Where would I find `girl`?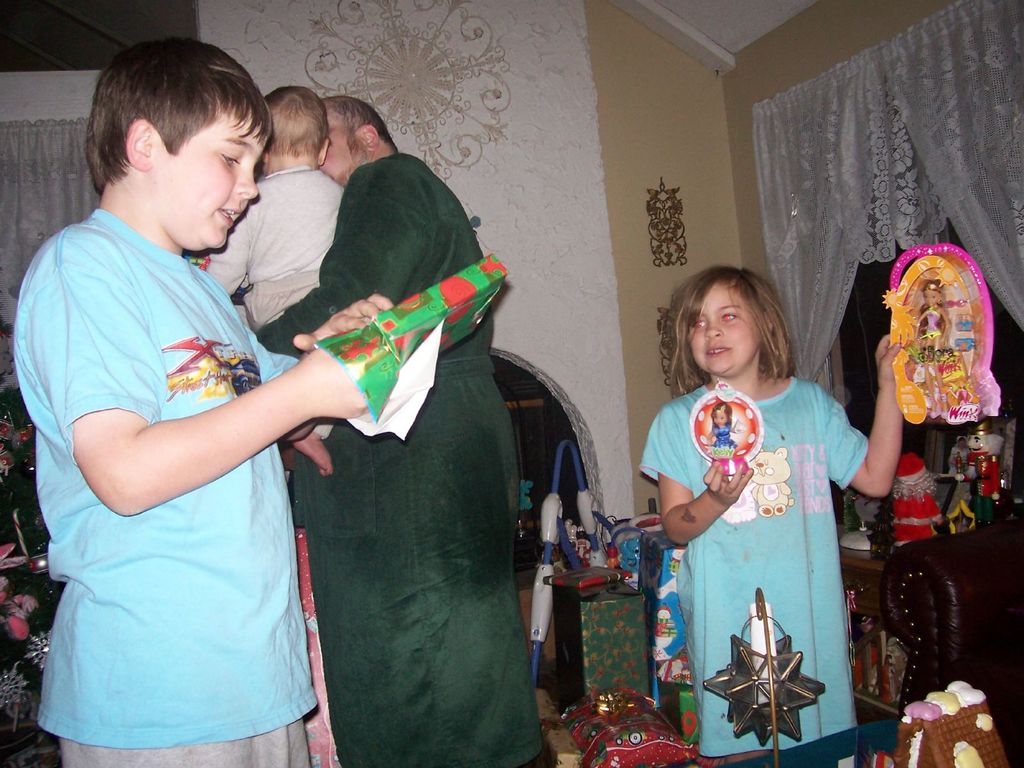
At region(640, 266, 901, 765).
